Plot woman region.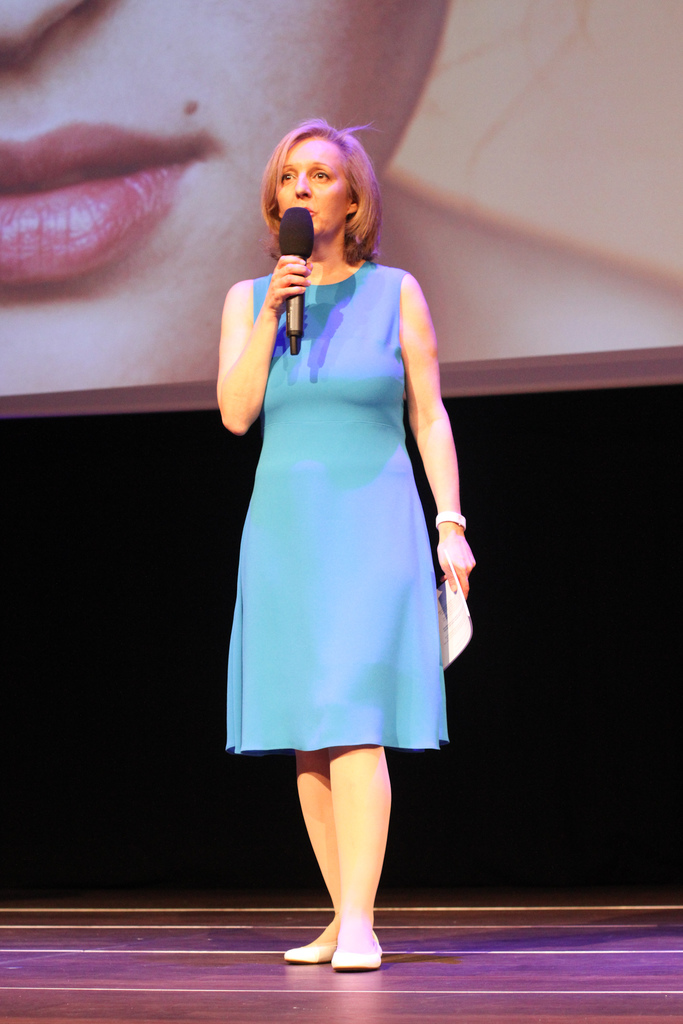
Plotted at x1=196, y1=134, x2=460, y2=952.
